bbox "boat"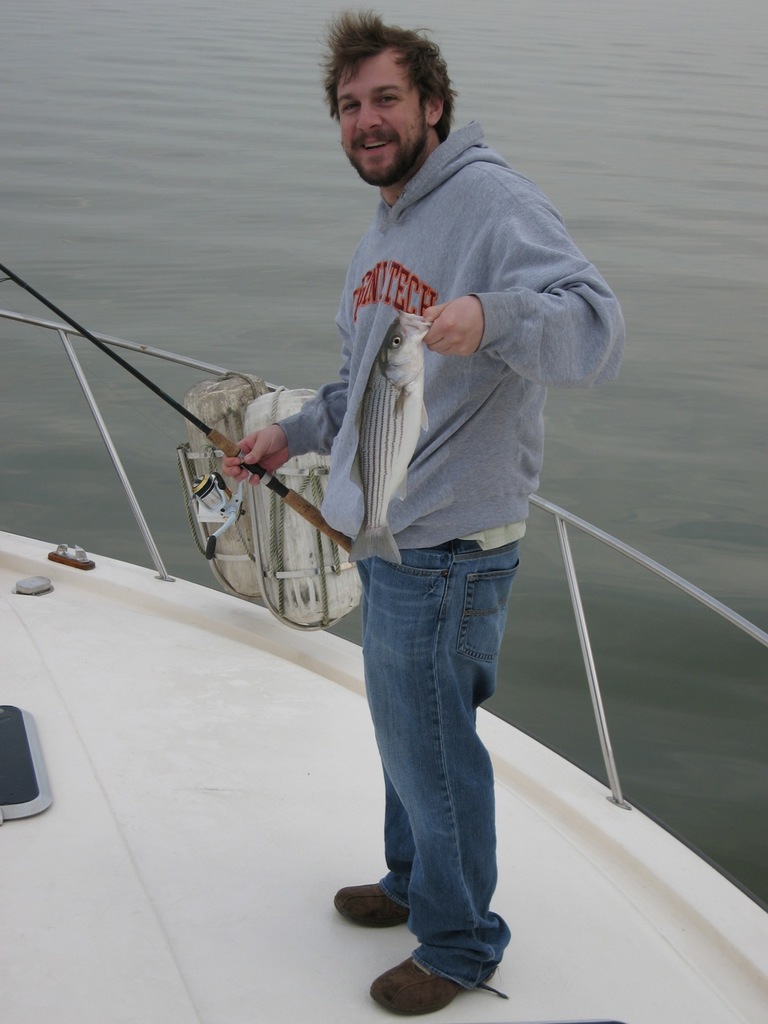
left=0, top=262, right=767, bottom=1023
